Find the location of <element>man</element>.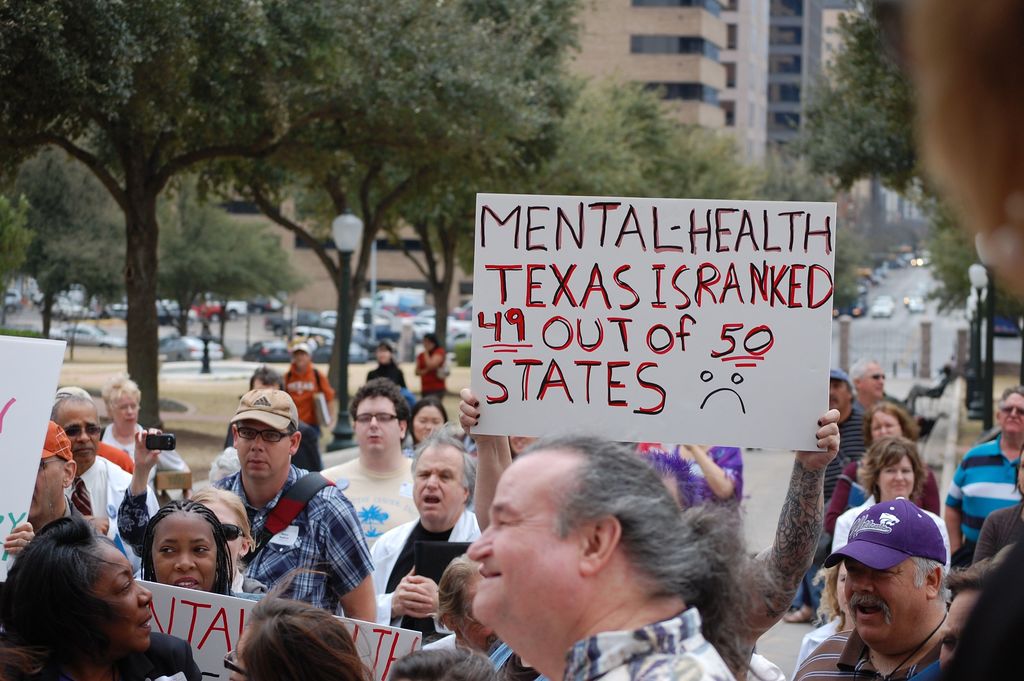
Location: rect(825, 368, 876, 500).
